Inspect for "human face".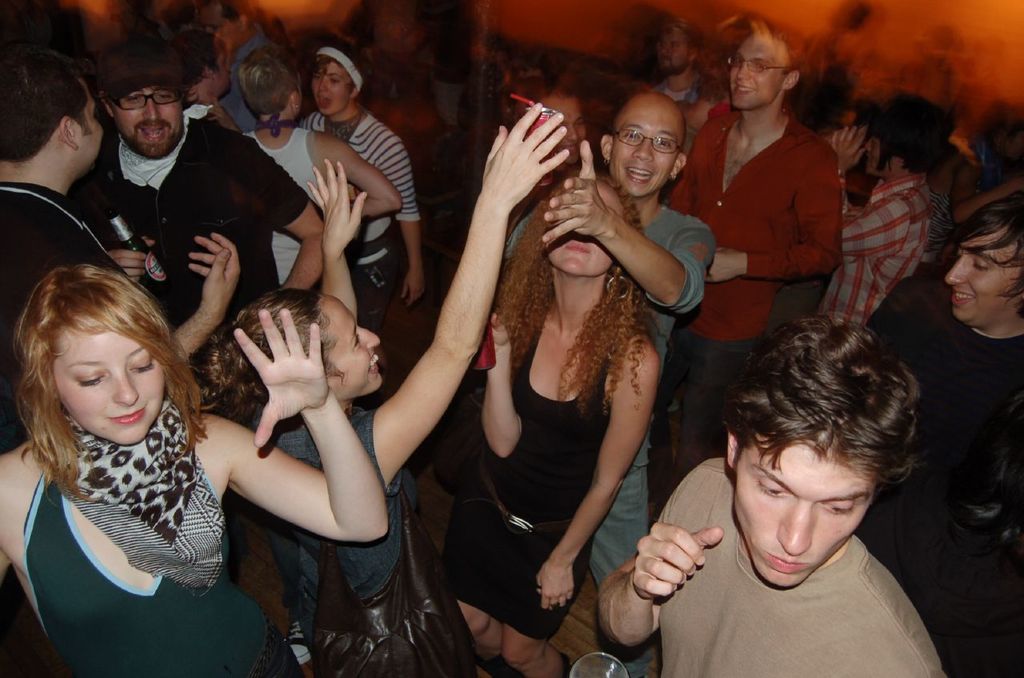
Inspection: {"x1": 734, "y1": 437, "x2": 877, "y2": 586}.
